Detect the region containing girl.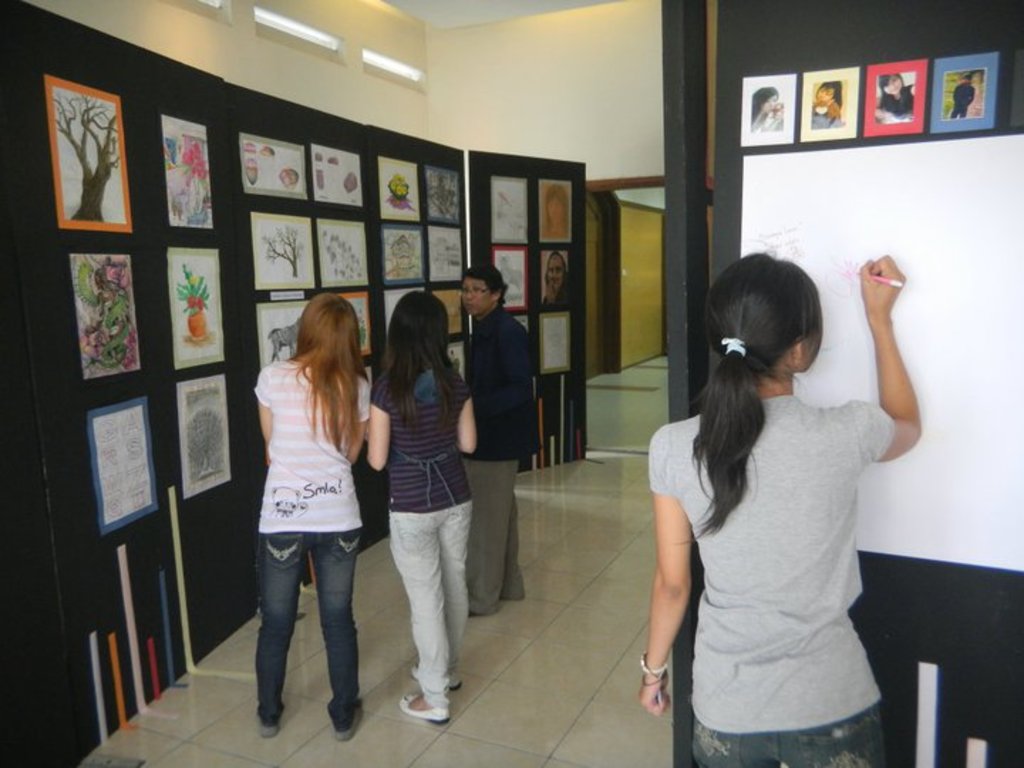
bbox(363, 284, 479, 728).
